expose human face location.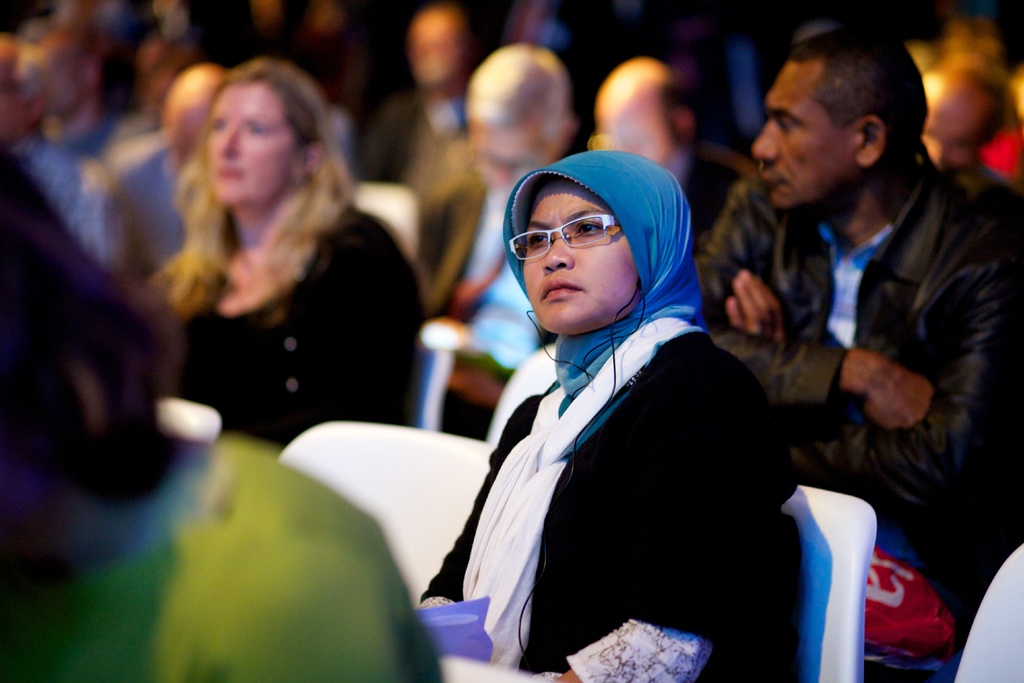
Exposed at left=474, top=110, right=555, bottom=190.
